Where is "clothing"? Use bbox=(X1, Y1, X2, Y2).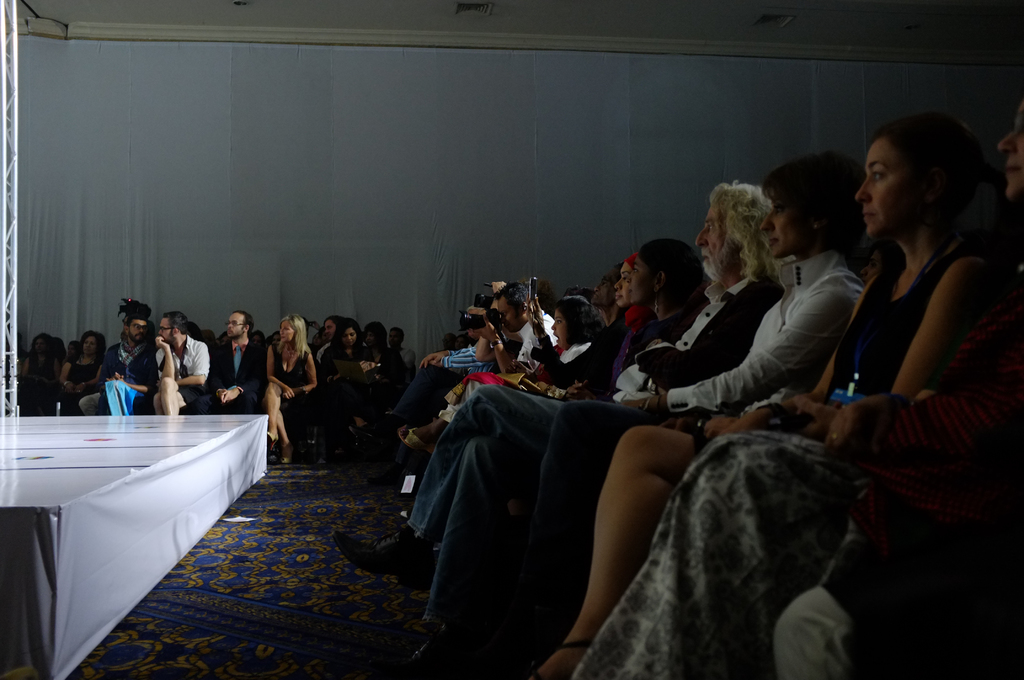
bbox=(526, 255, 863, 651).
